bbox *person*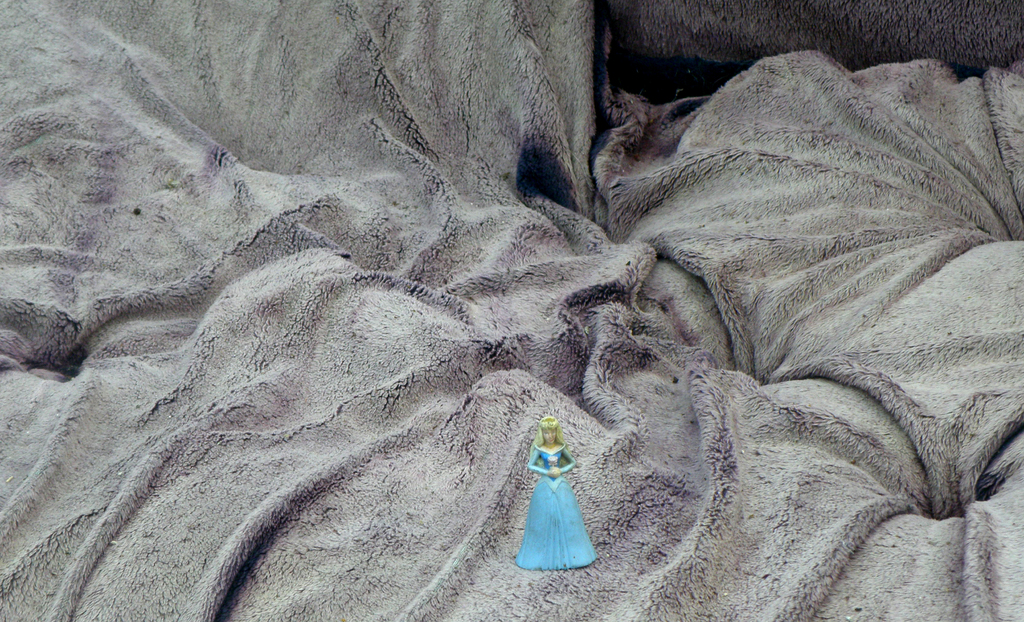
511,416,600,572
